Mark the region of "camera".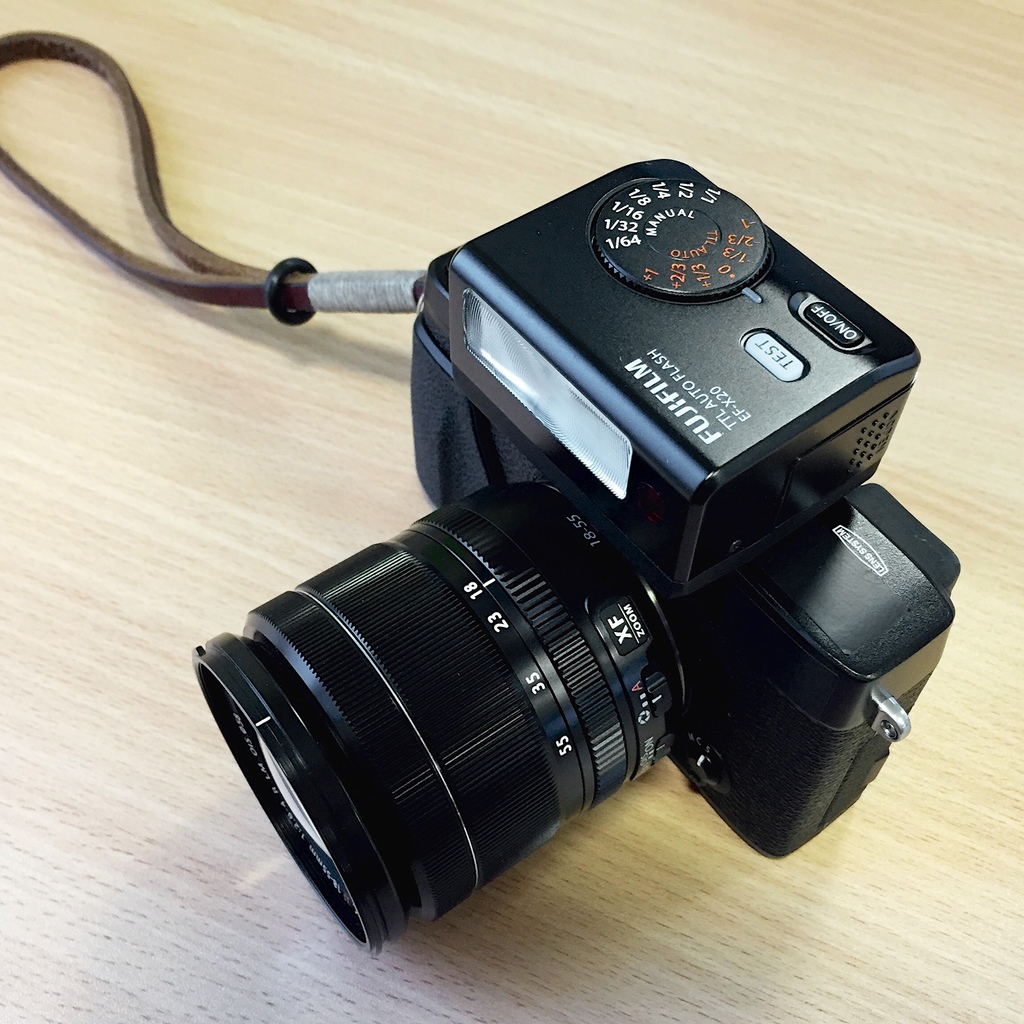
Region: detection(132, 108, 968, 971).
